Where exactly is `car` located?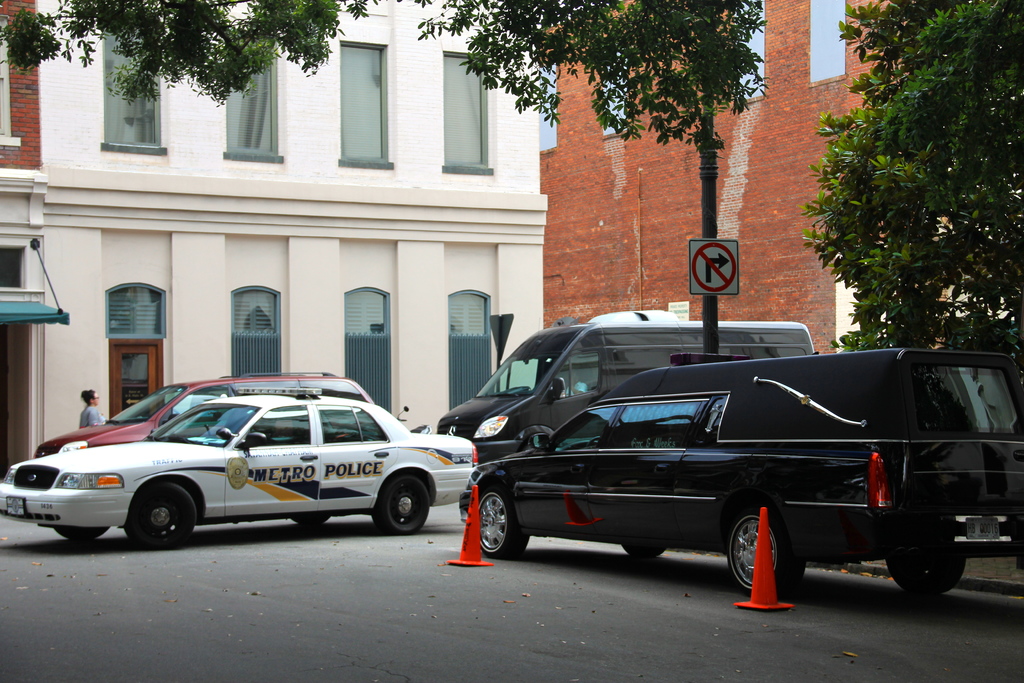
Its bounding box is box=[31, 370, 379, 454].
